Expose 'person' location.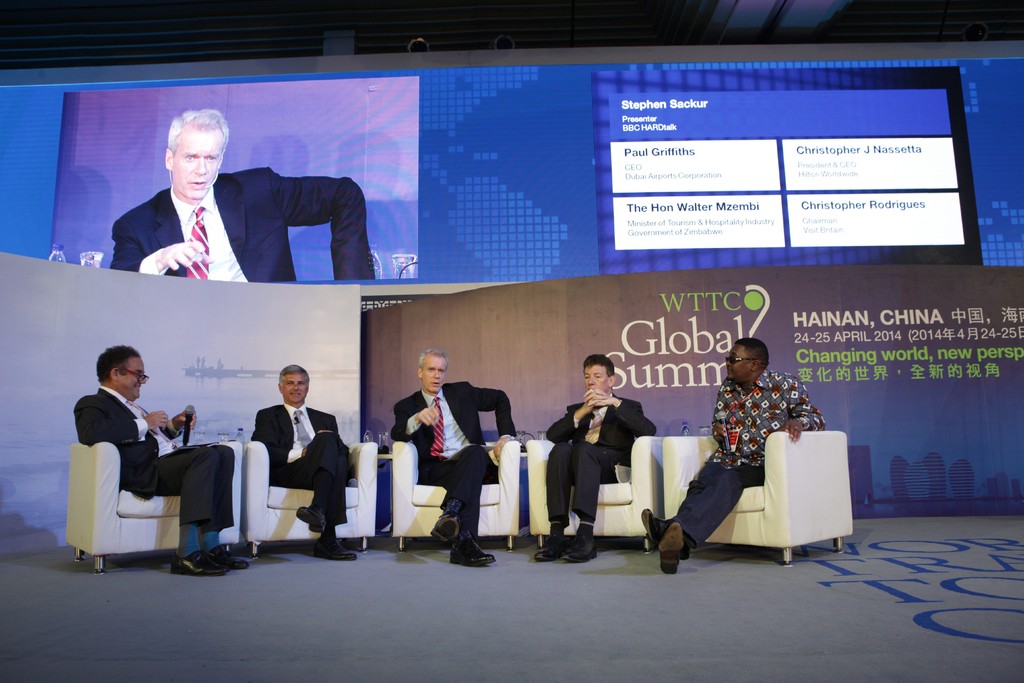
Exposed at l=541, t=350, r=653, b=566.
